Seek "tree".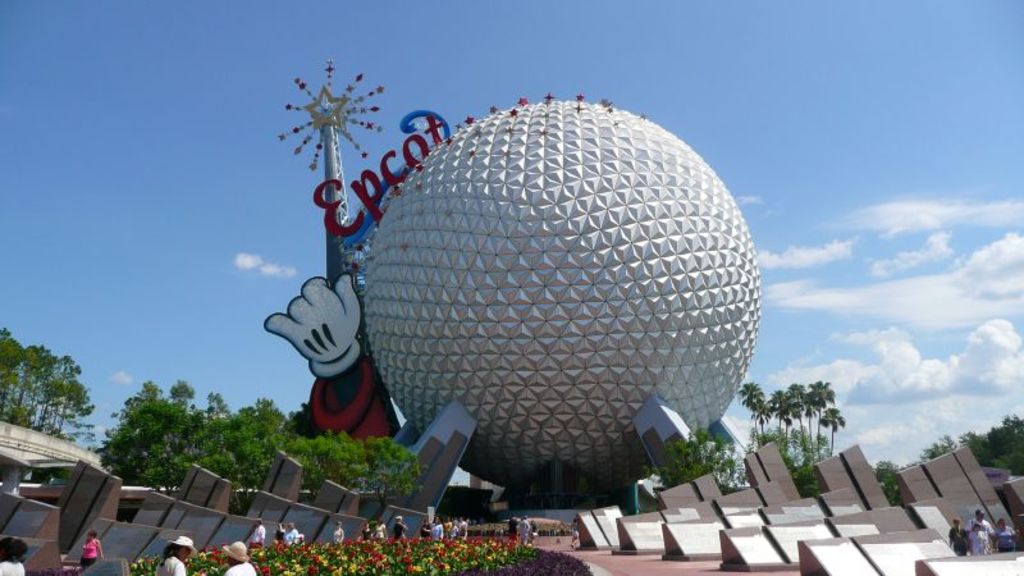
(left=650, top=434, right=742, bottom=490).
